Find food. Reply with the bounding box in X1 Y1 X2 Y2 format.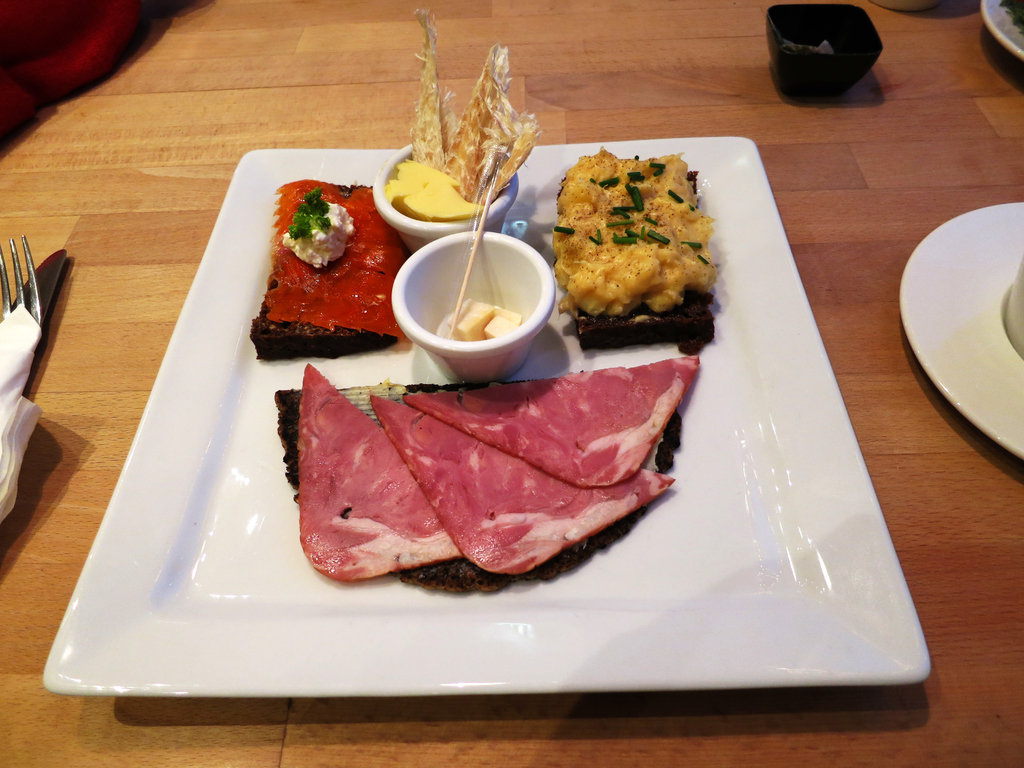
382 8 547 225.
